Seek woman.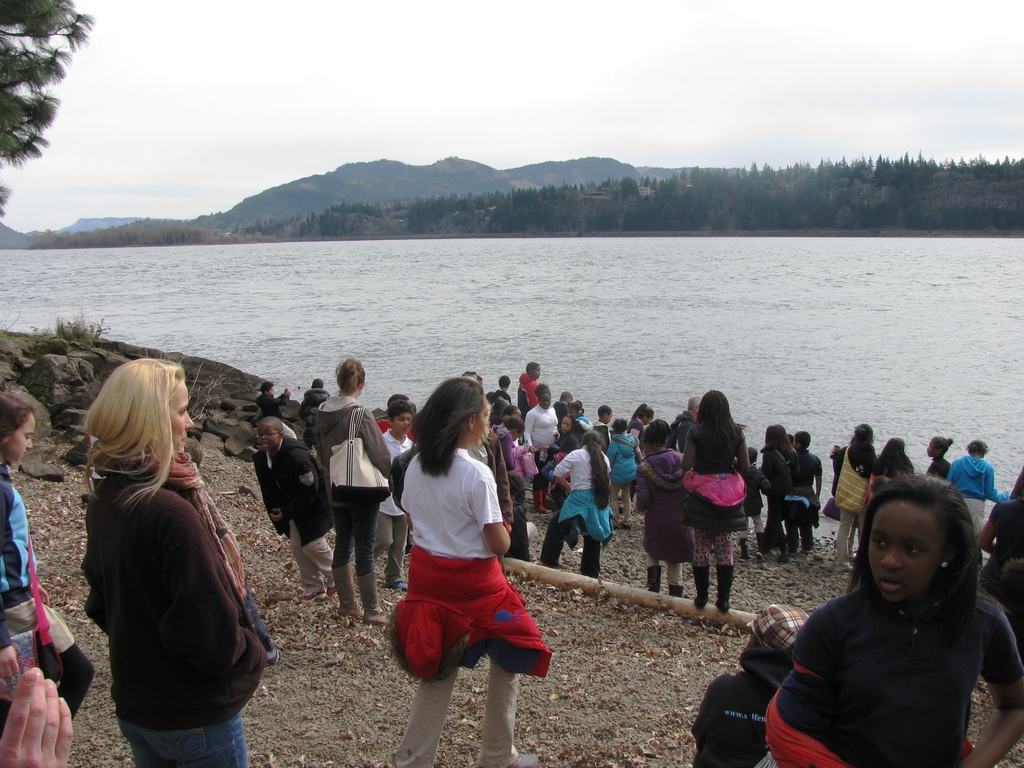
(524, 381, 561, 515).
